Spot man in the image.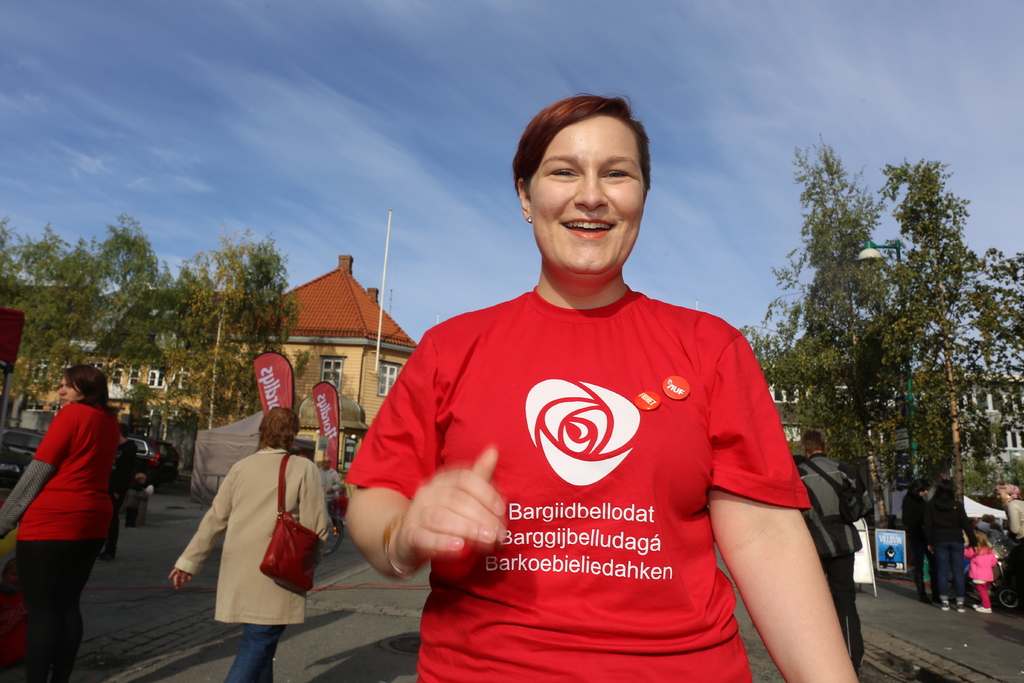
man found at <box>95,423,137,559</box>.
